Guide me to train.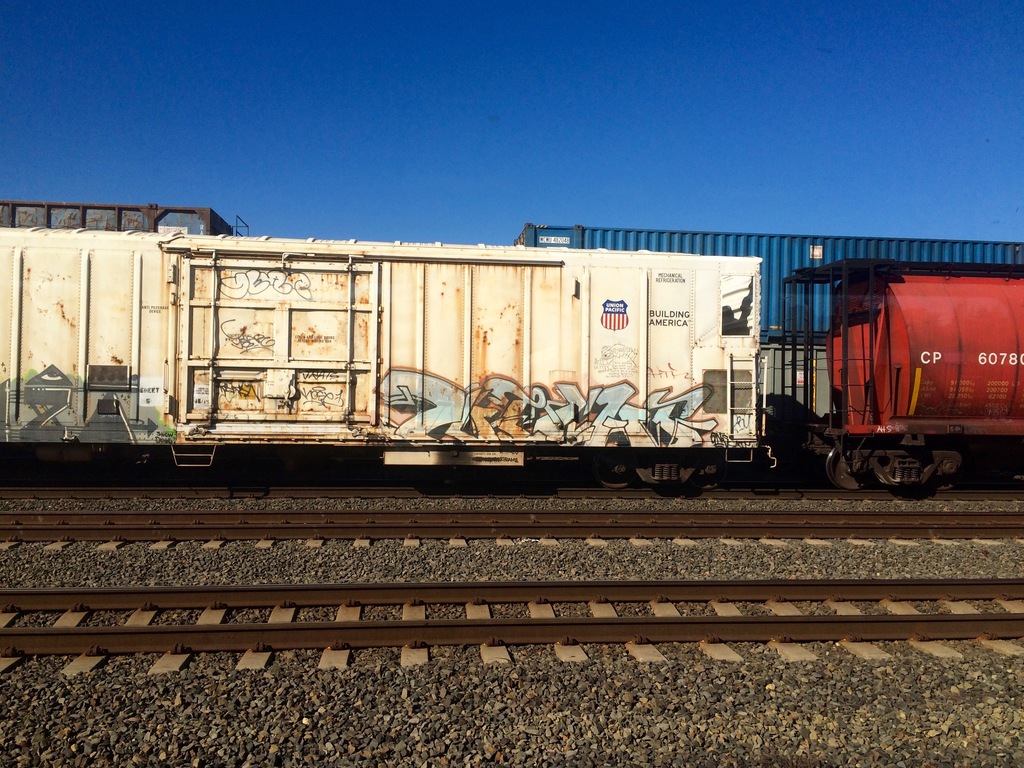
Guidance: <box>3,225,1023,499</box>.
